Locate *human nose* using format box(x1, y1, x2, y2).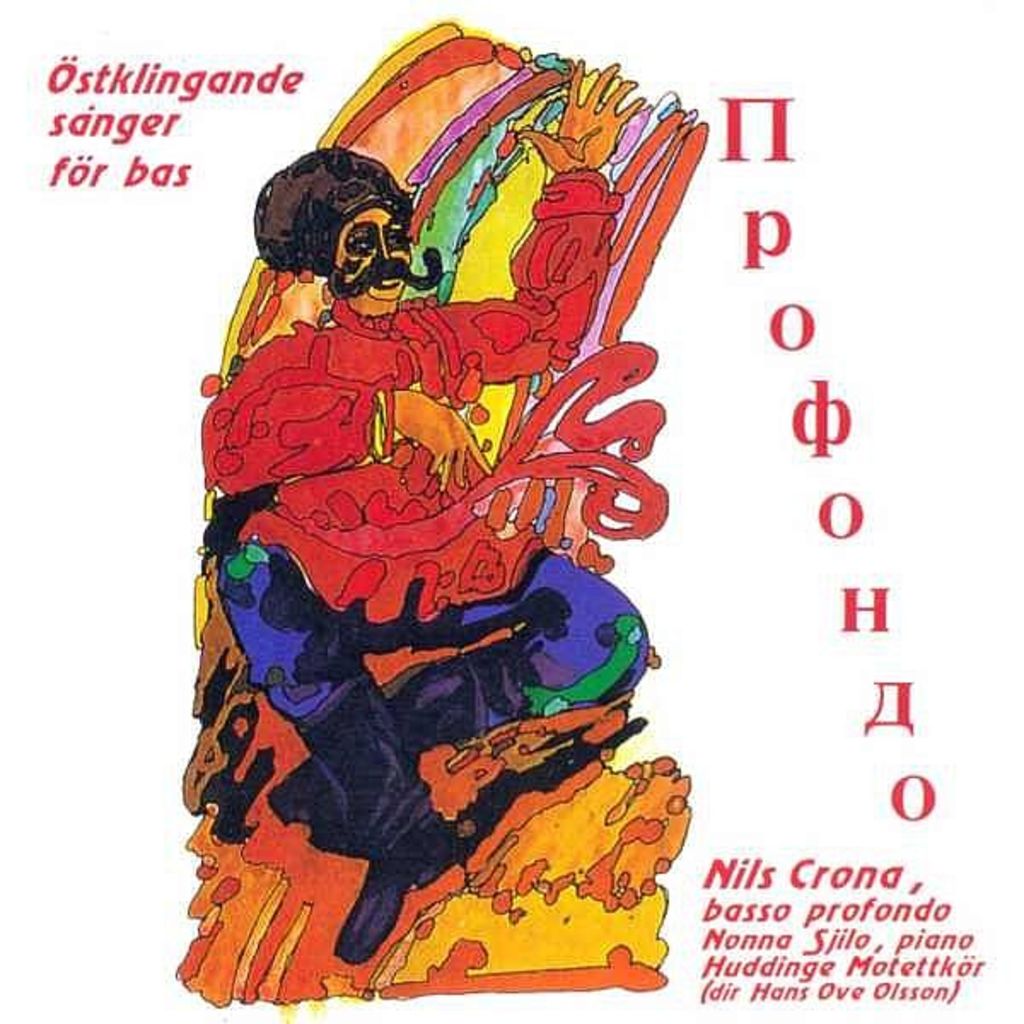
box(381, 232, 394, 265).
